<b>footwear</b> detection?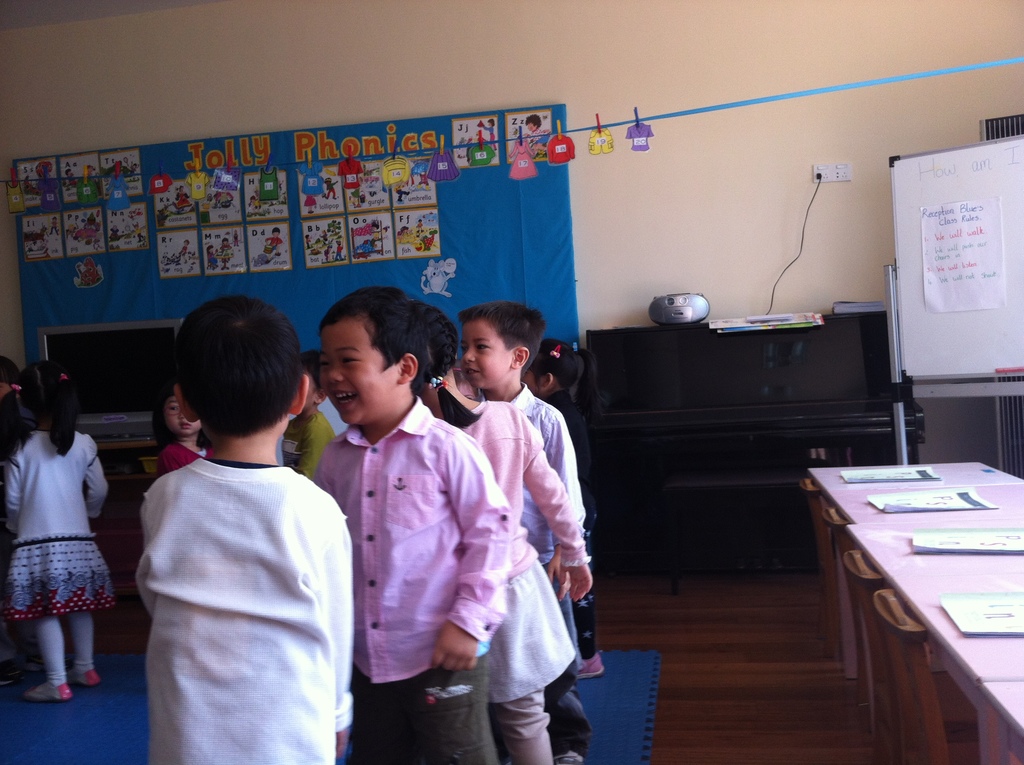
crop(65, 664, 106, 691)
